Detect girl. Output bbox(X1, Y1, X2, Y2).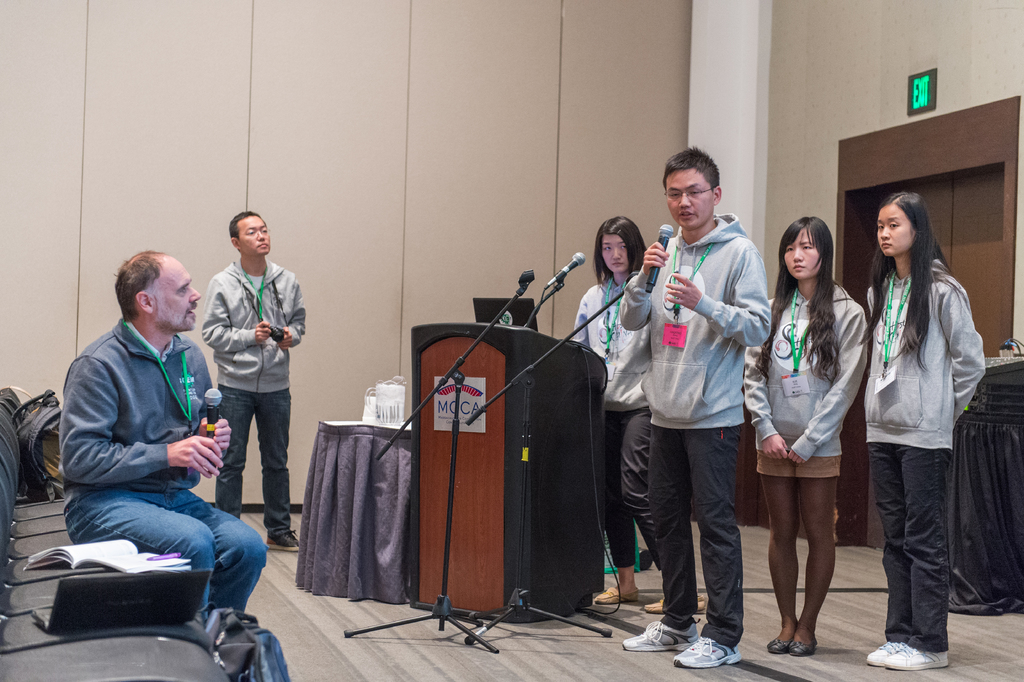
bbox(740, 217, 867, 656).
